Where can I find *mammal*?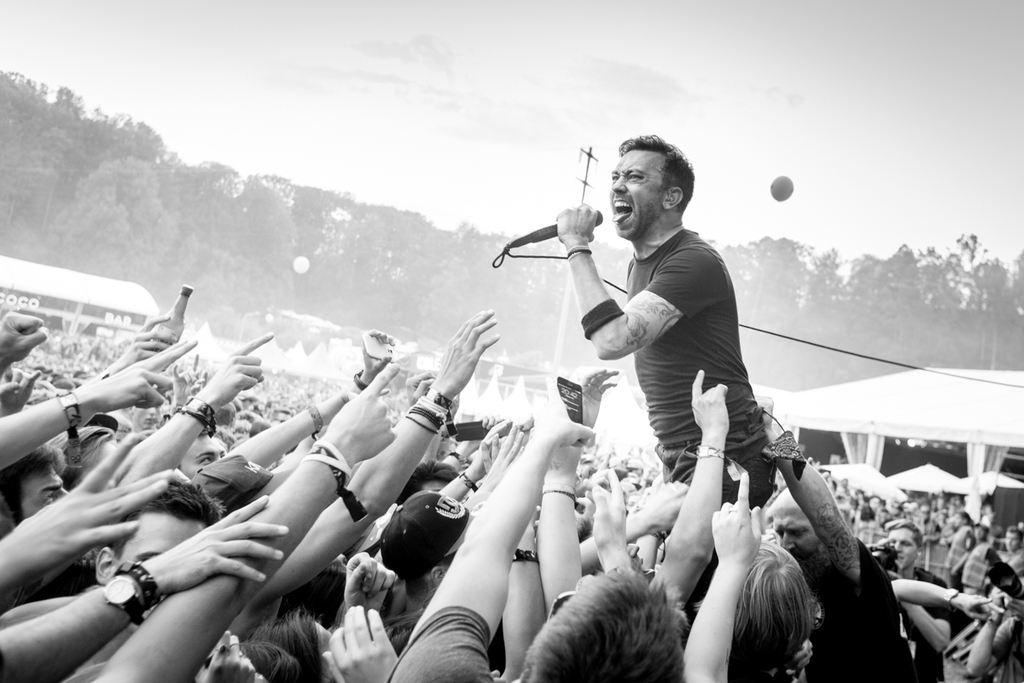
You can find it at l=553, t=130, r=777, b=613.
